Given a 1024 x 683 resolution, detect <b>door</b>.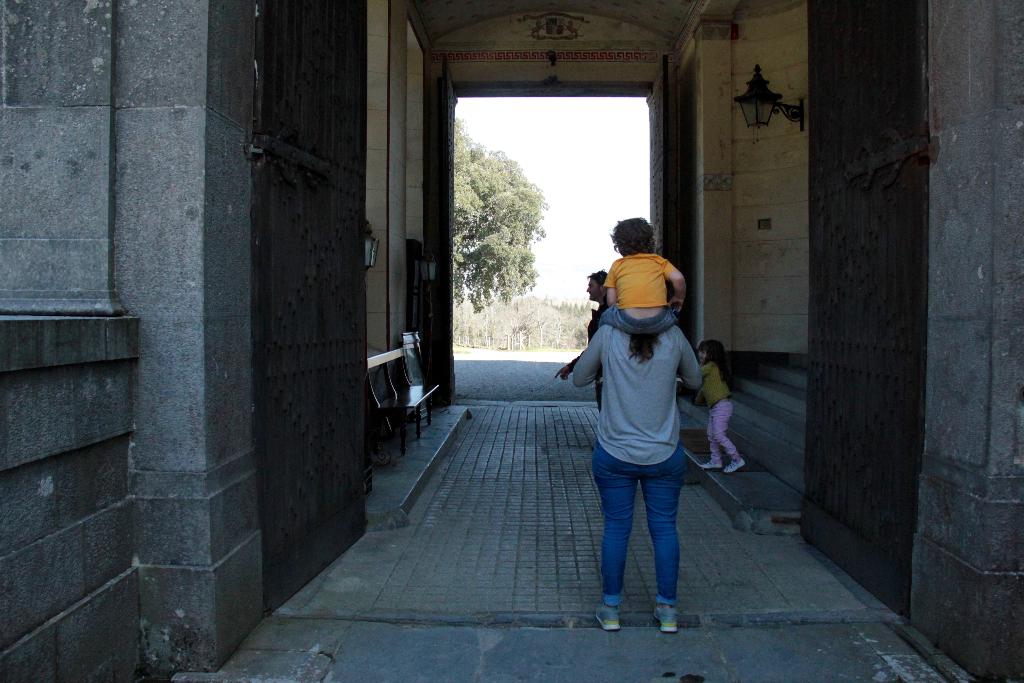
left=796, top=0, right=931, bottom=624.
